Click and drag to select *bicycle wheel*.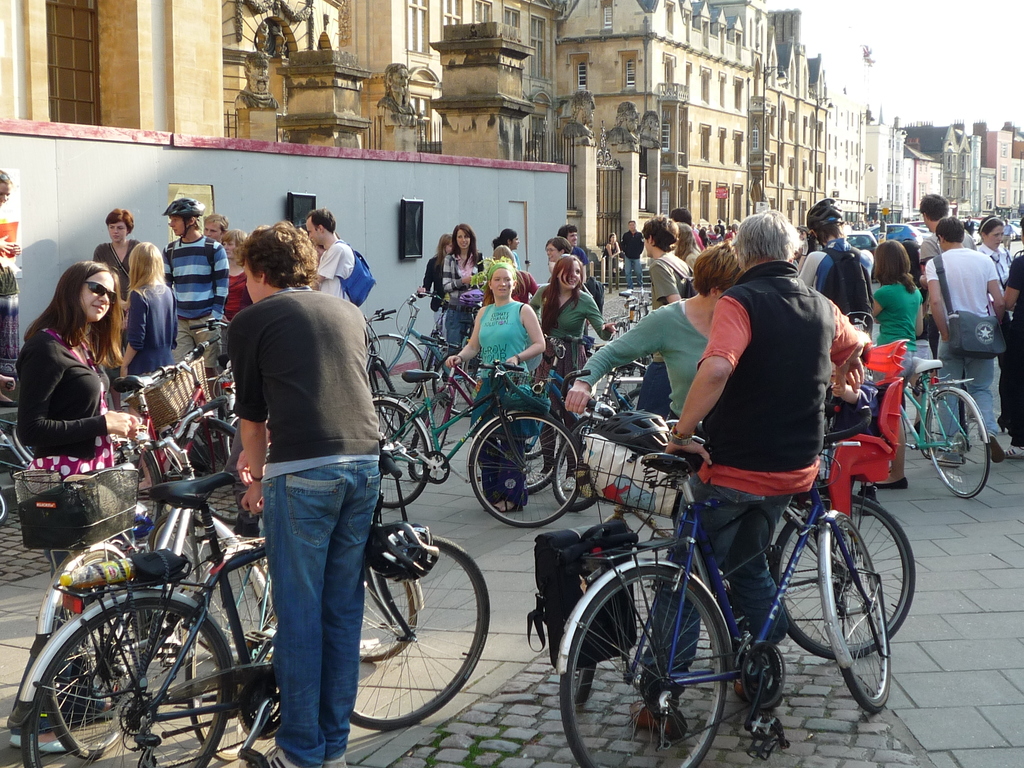
Selection: <box>924,387,981,506</box>.
